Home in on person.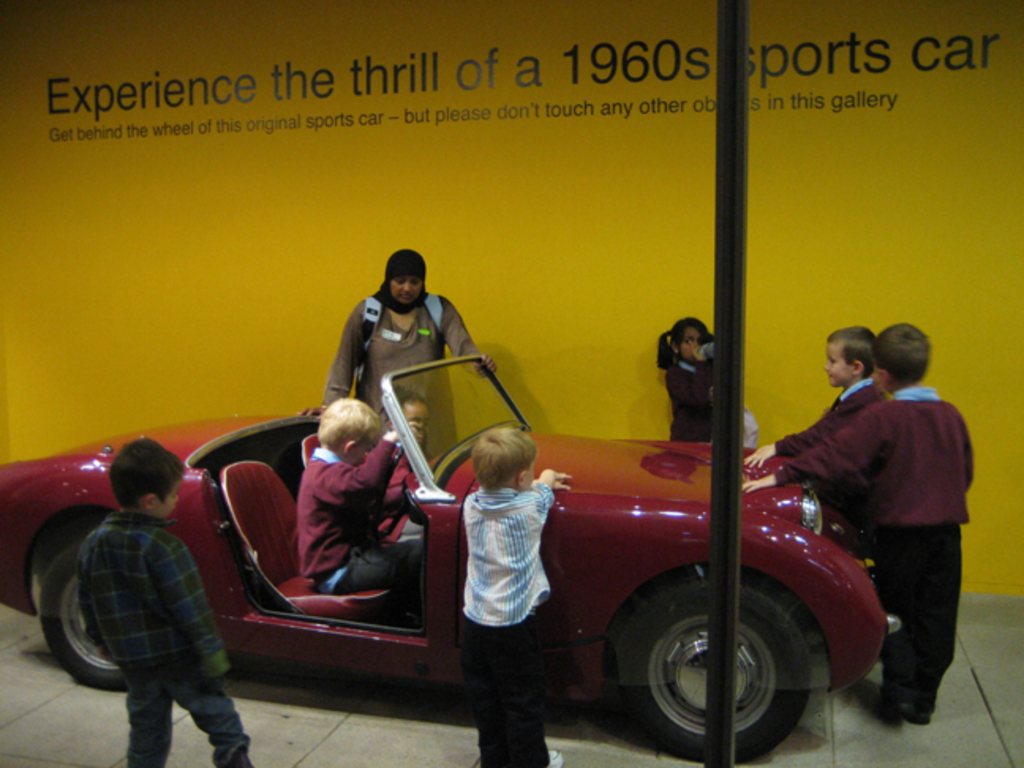
Homed in at select_region(657, 307, 752, 454).
